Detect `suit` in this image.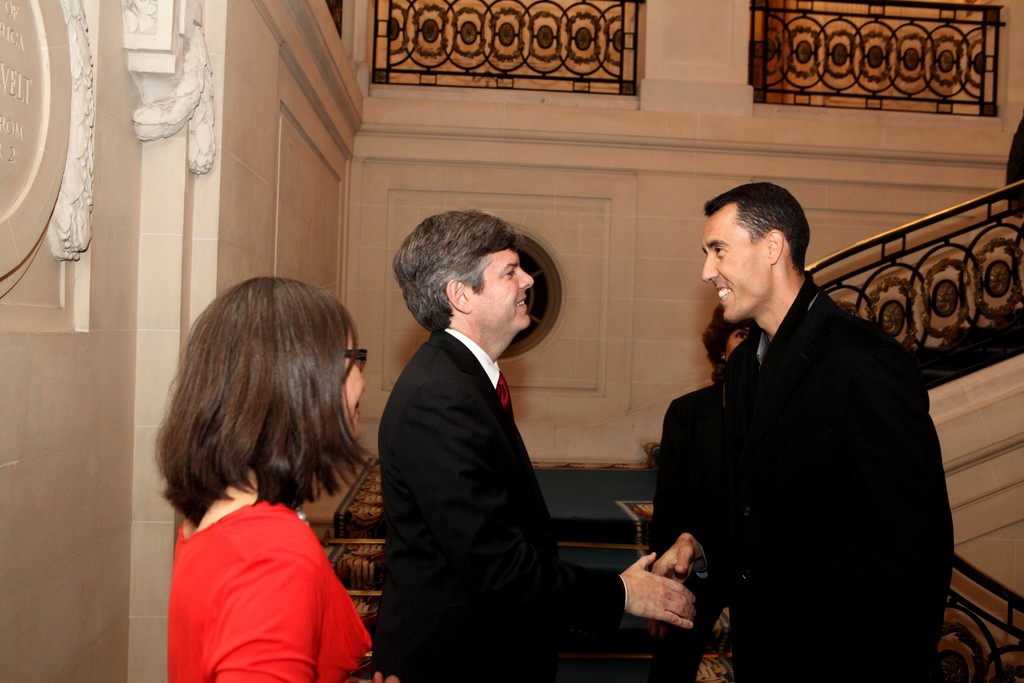
Detection: left=644, top=218, right=951, bottom=677.
